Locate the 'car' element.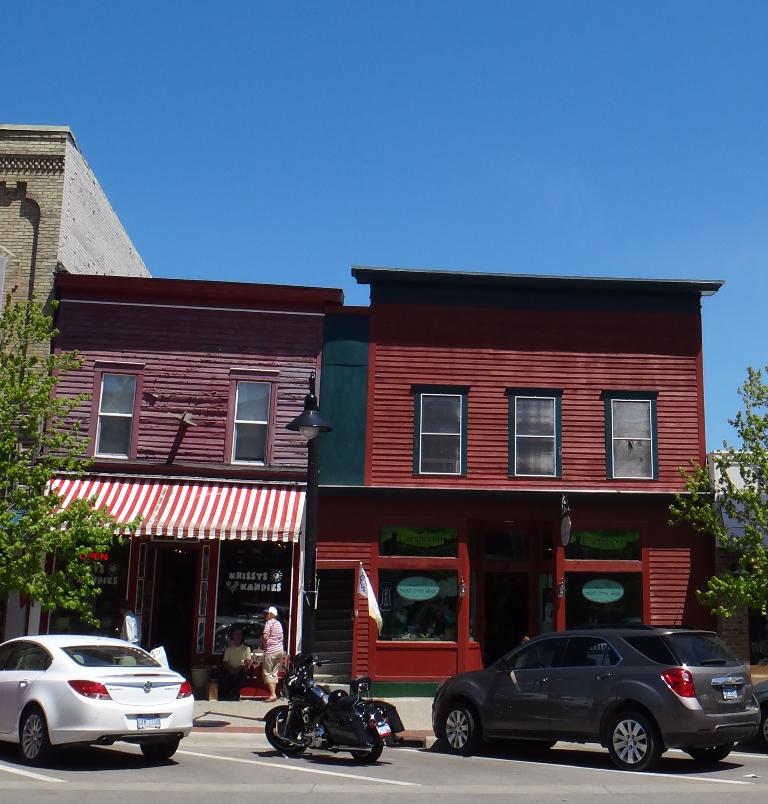
Element bbox: <region>414, 623, 749, 768</region>.
